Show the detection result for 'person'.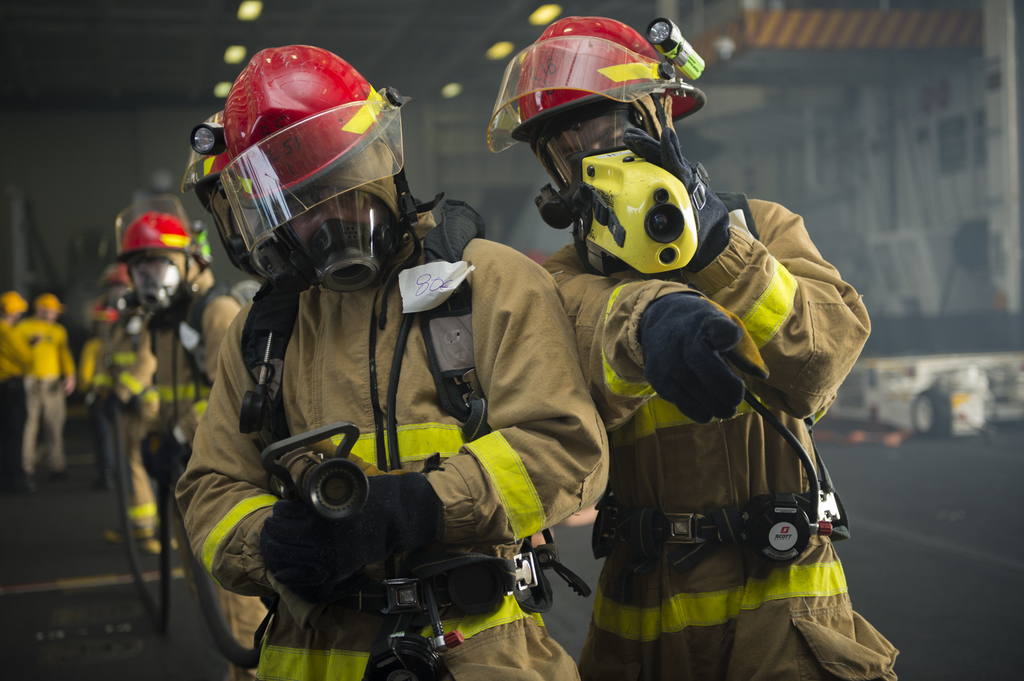
(x1=172, y1=47, x2=605, y2=680).
